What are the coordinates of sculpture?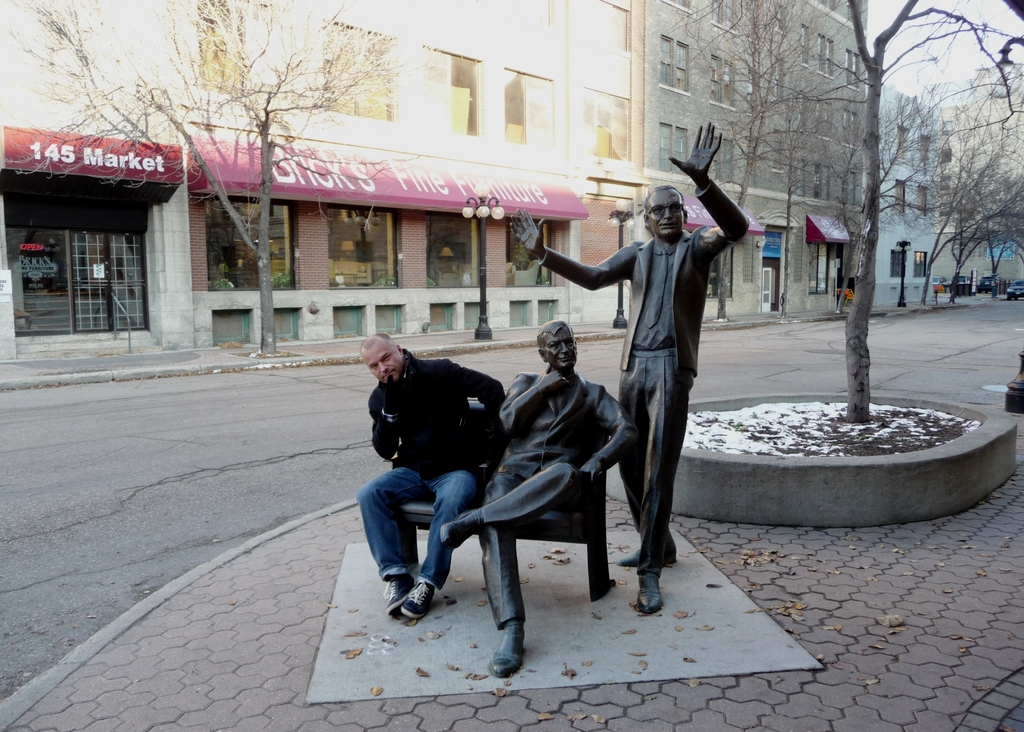
<region>506, 113, 758, 622</region>.
